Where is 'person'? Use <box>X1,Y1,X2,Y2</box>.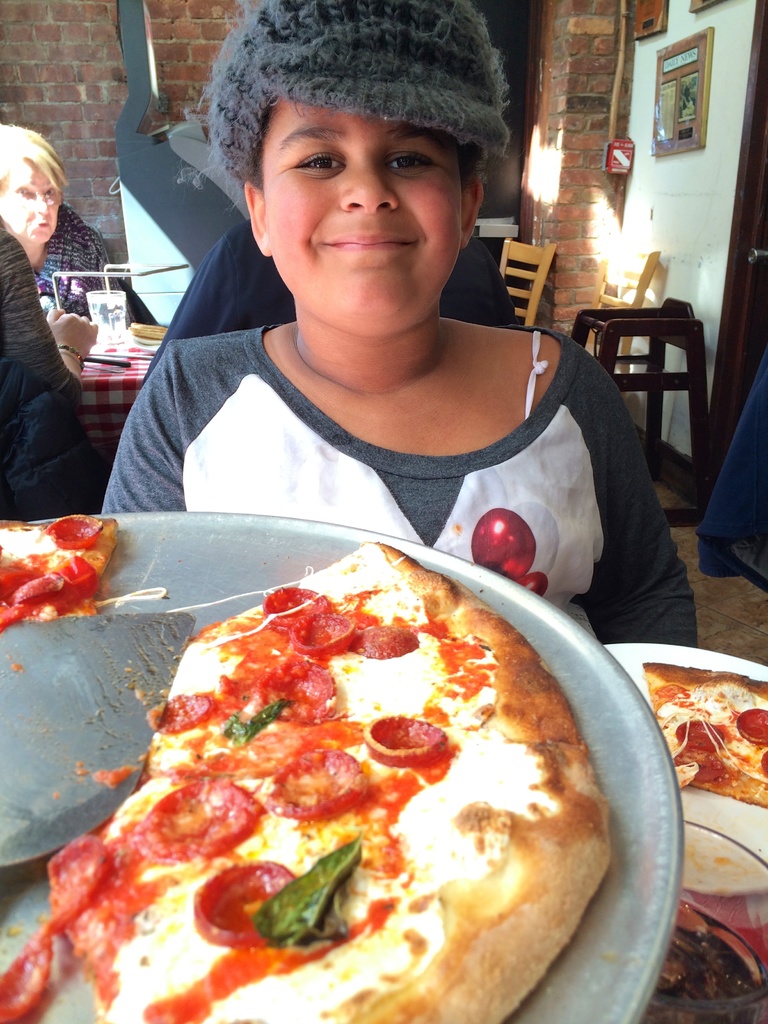
<box>0,124,126,323</box>.
